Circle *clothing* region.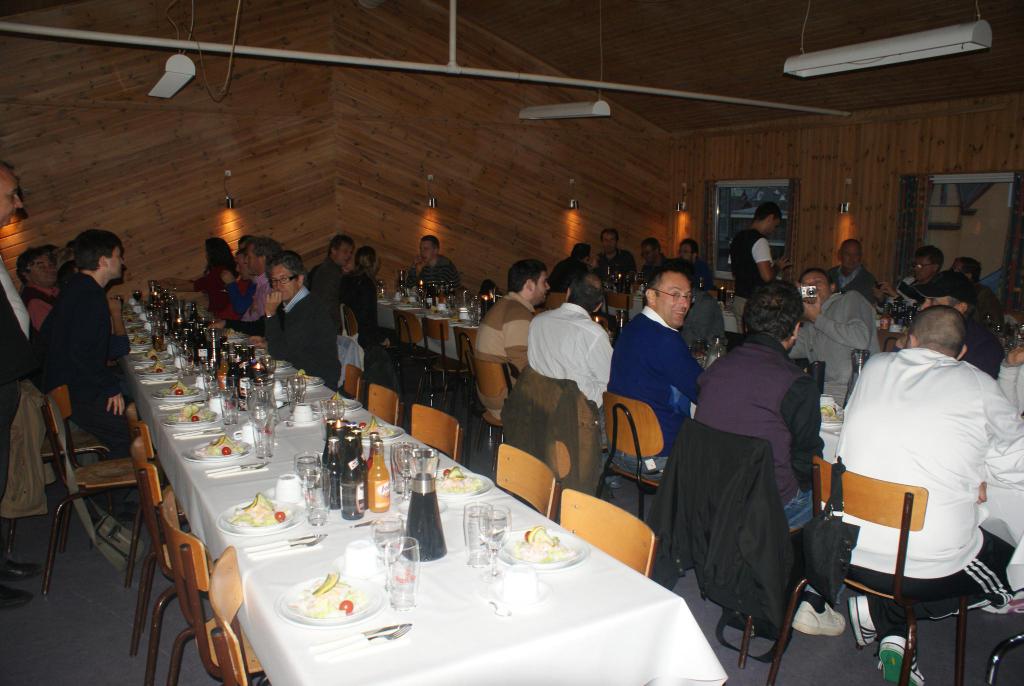
Region: select_region(826, 309, 1009, 631).
